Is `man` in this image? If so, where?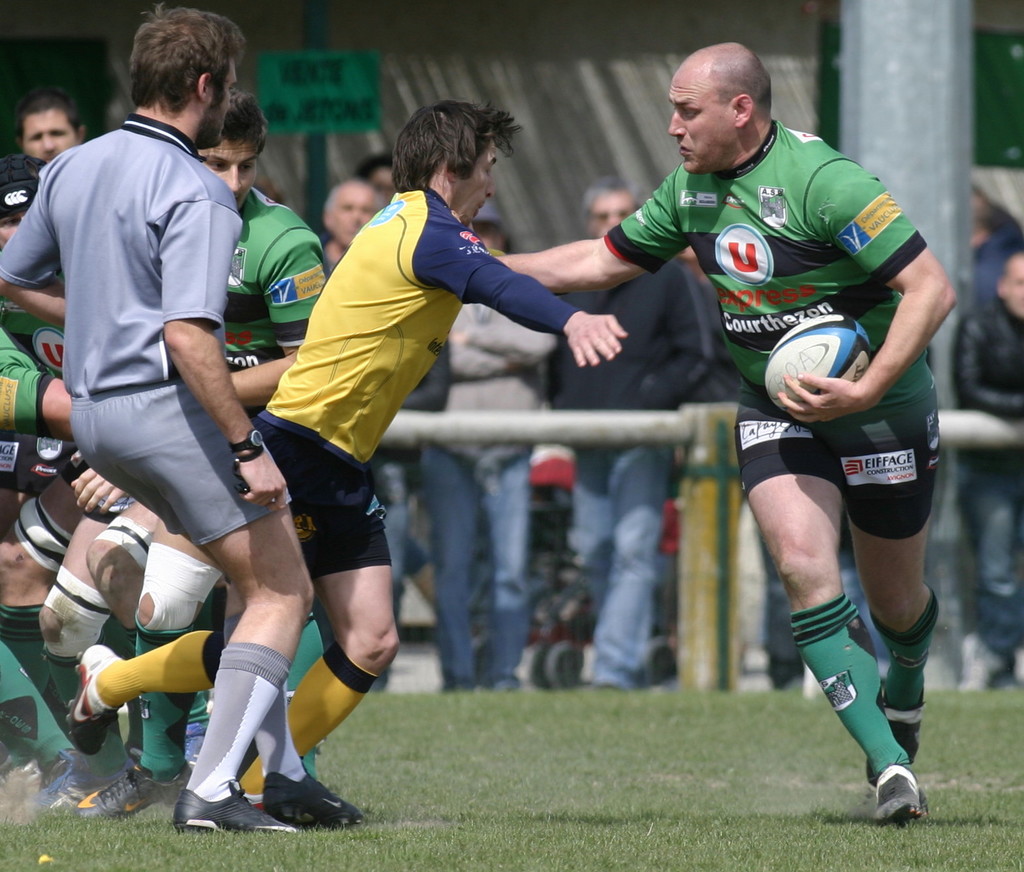
Yes, at Rect(30, 90, 323, 833).
